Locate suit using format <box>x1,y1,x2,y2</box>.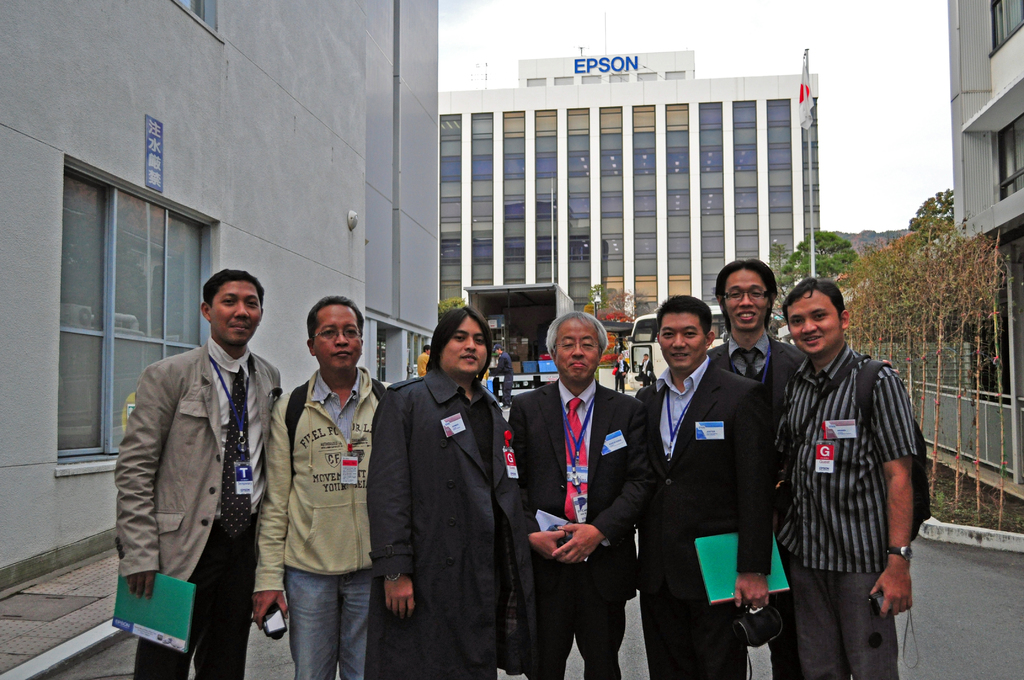
<box>706,333,803,407</box>.
